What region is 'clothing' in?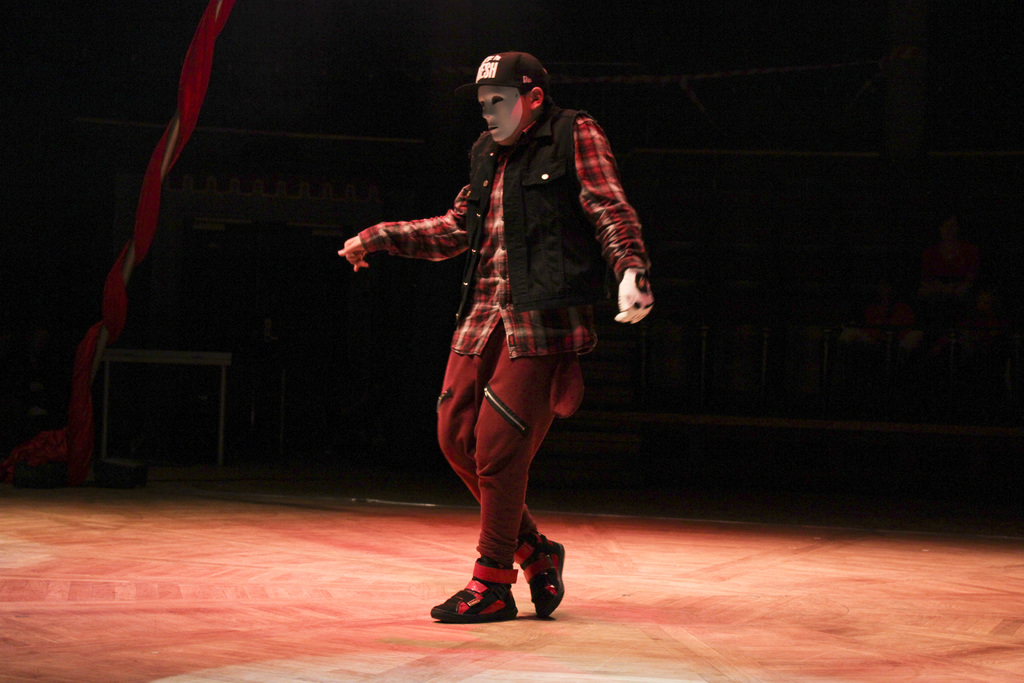
bbox(364, 78, 642, 543).
